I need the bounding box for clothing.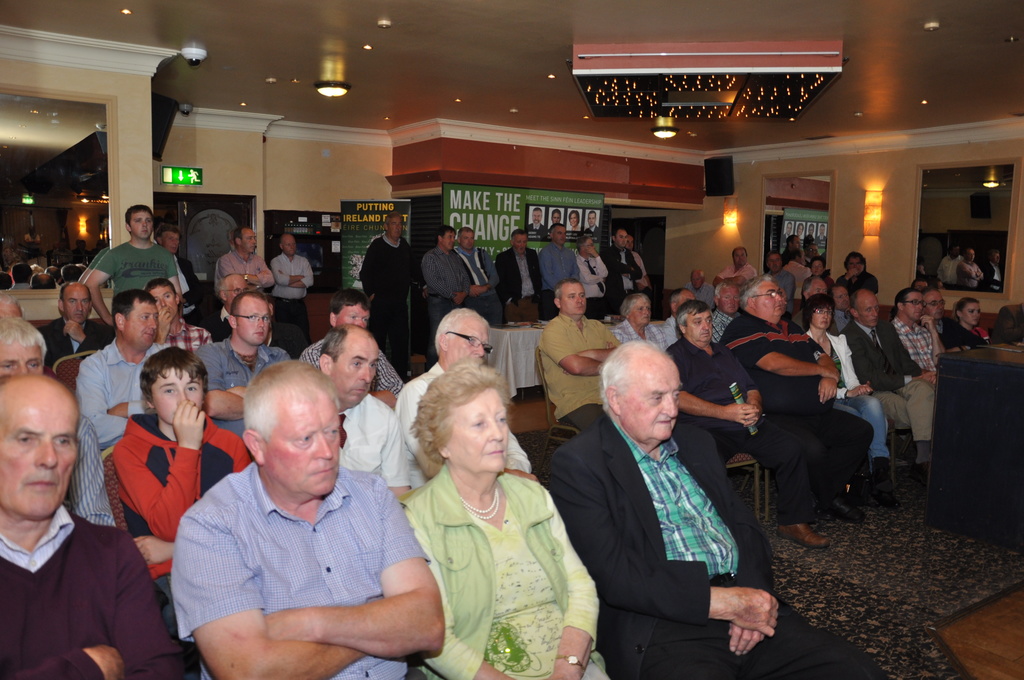
Here it is: <region>0, 505, 204, 679</region>.
